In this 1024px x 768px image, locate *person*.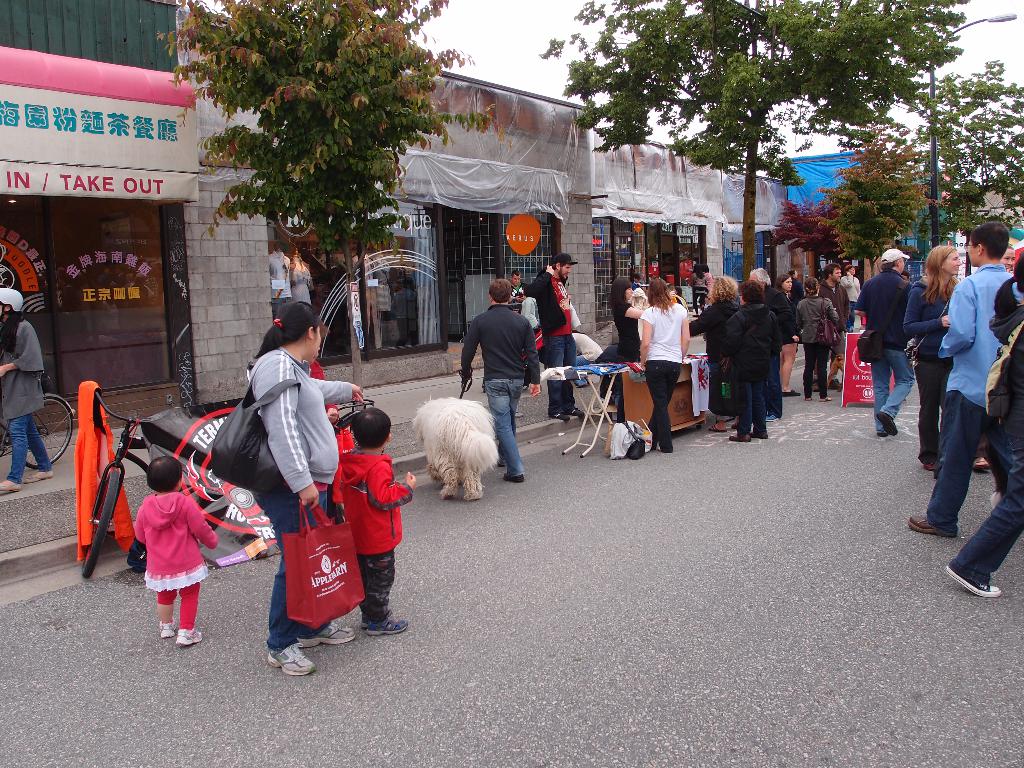
Bounding box: detection(134, 458, 216, 642).
